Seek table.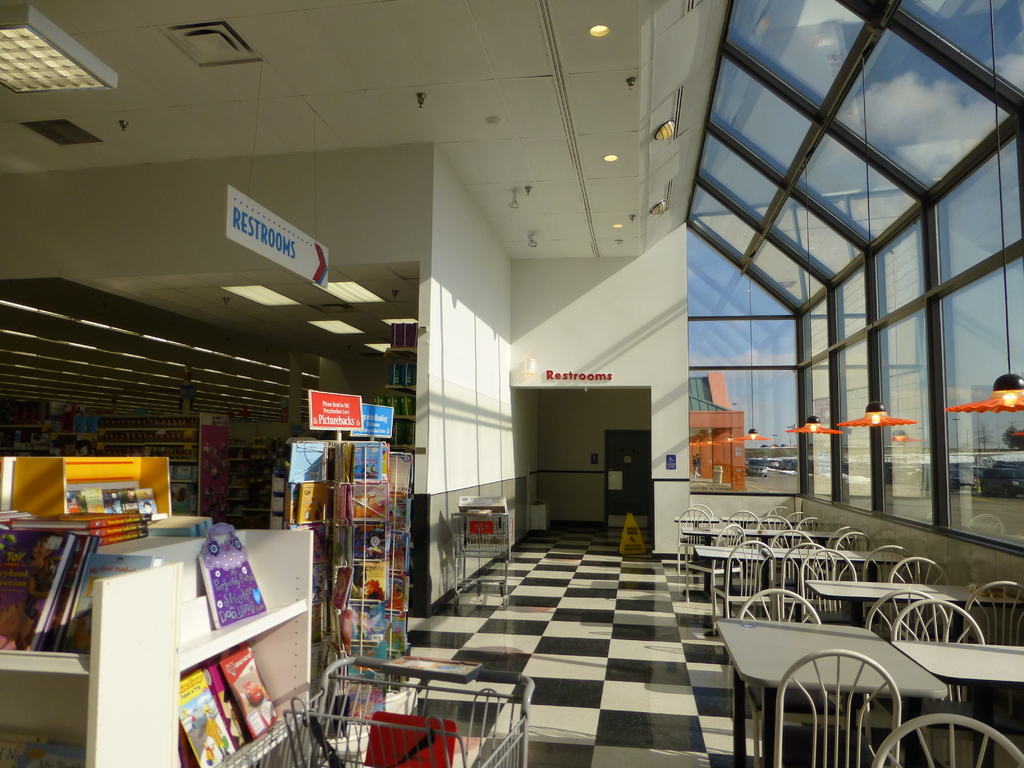
box=[898, 643, 1023, 767].
